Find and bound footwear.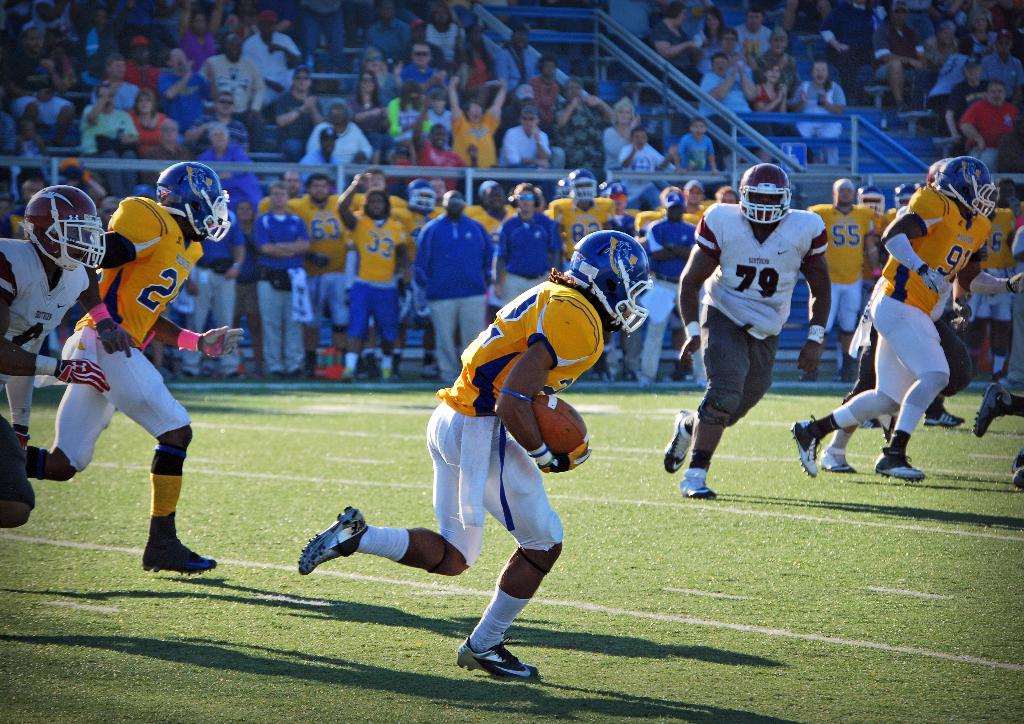
Bound: crop(924, 411, 966, 428).
